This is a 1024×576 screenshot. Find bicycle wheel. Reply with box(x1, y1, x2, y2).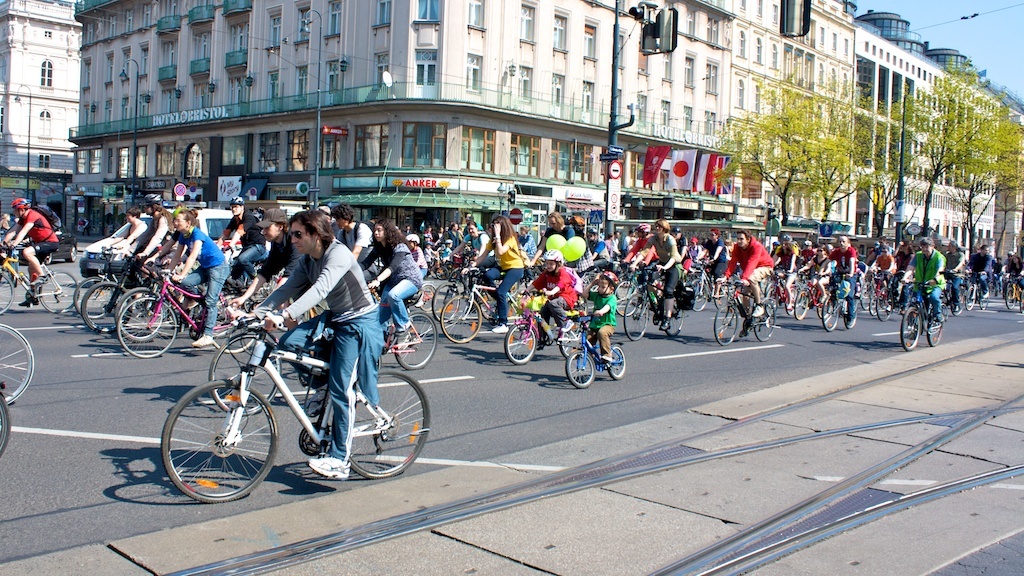
box(71, 274, 112, 318).
